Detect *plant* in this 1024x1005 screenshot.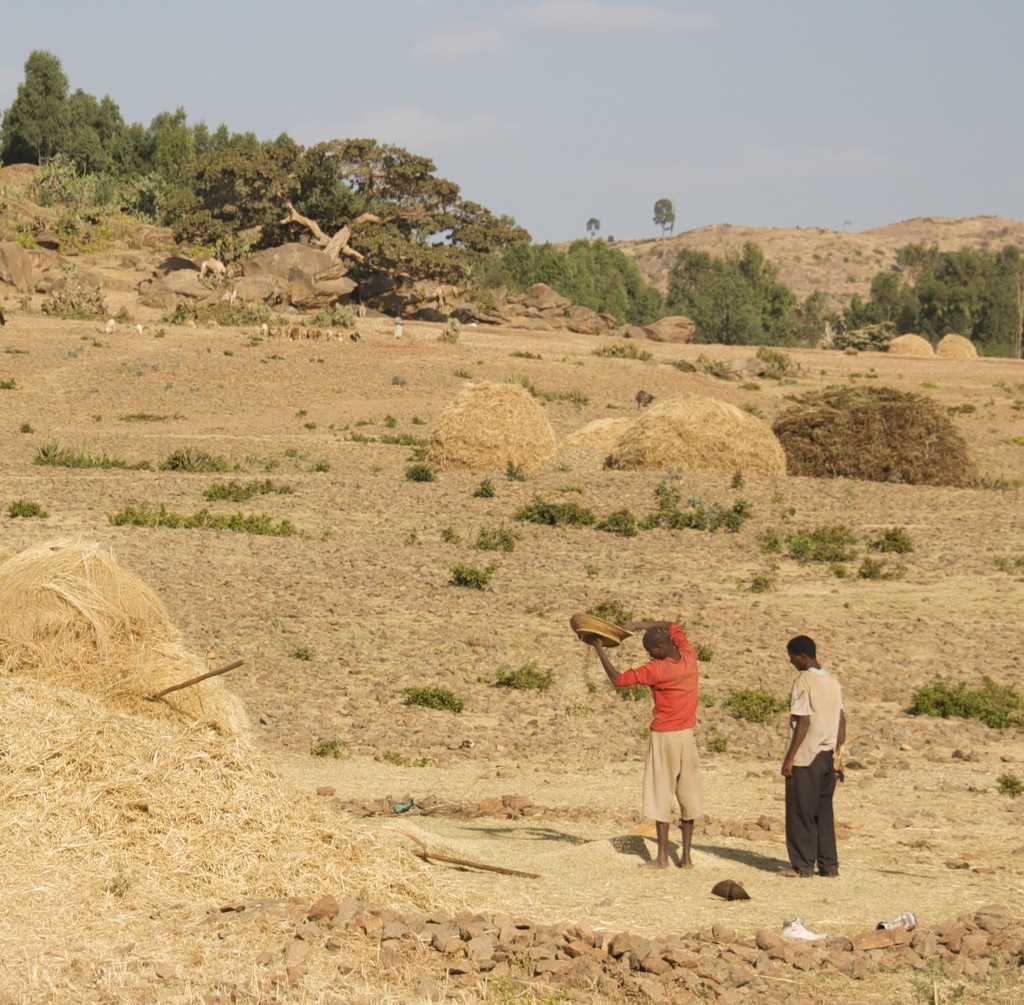
Detection: box=[301, 297, 361, 325].
